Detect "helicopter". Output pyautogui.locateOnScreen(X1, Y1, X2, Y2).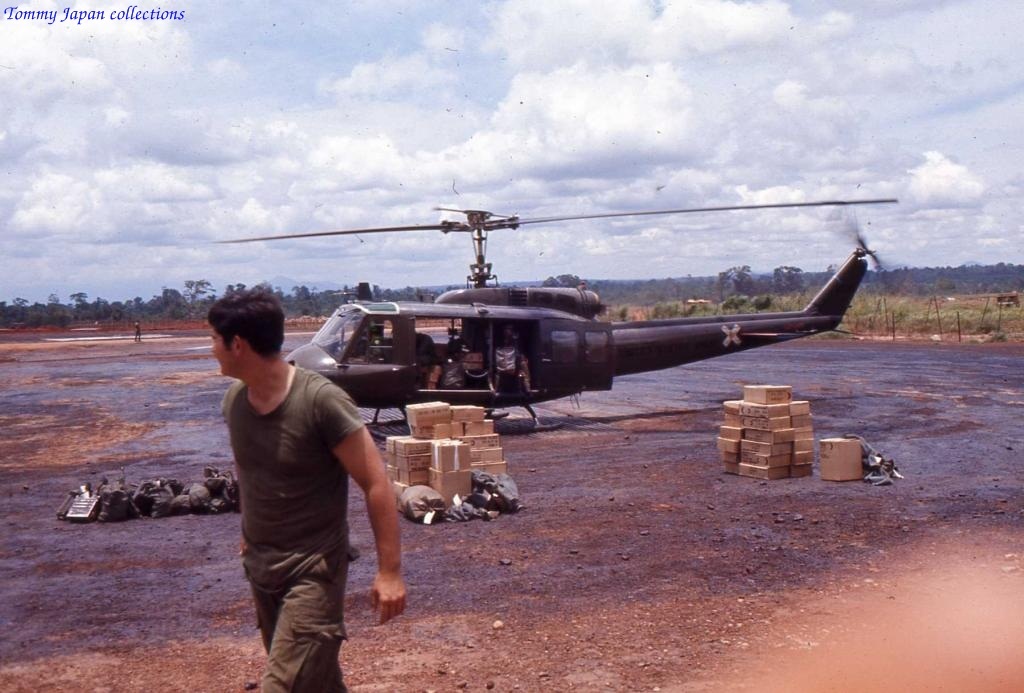
pyautogui.locateOnScreen(203, 198, 903, 441).
